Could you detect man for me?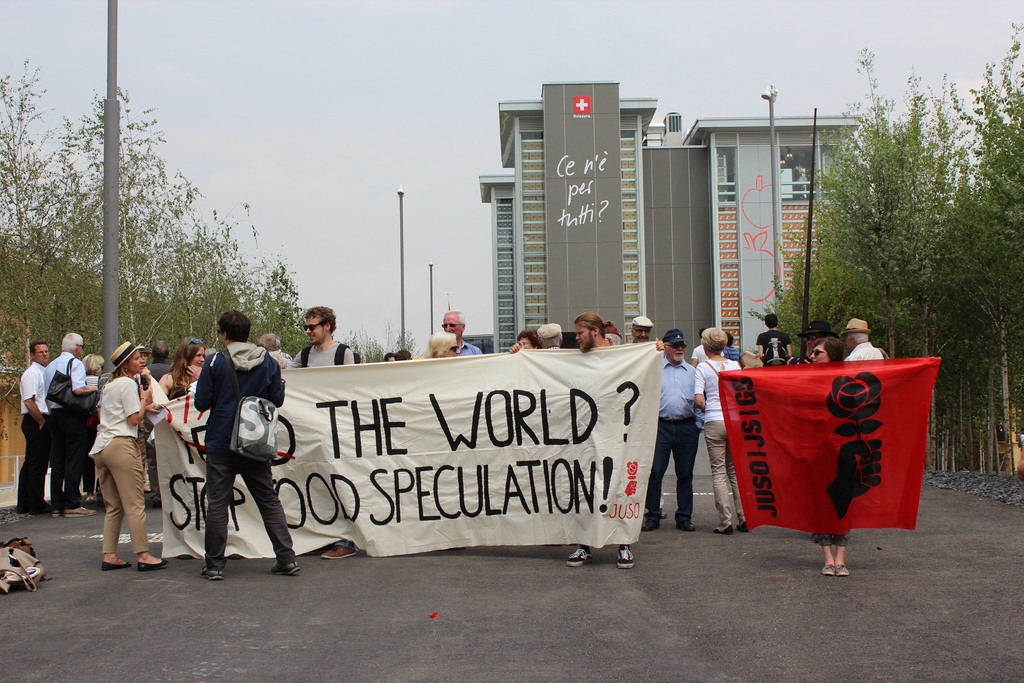
Detection result: (172, 320, 282, 578).
